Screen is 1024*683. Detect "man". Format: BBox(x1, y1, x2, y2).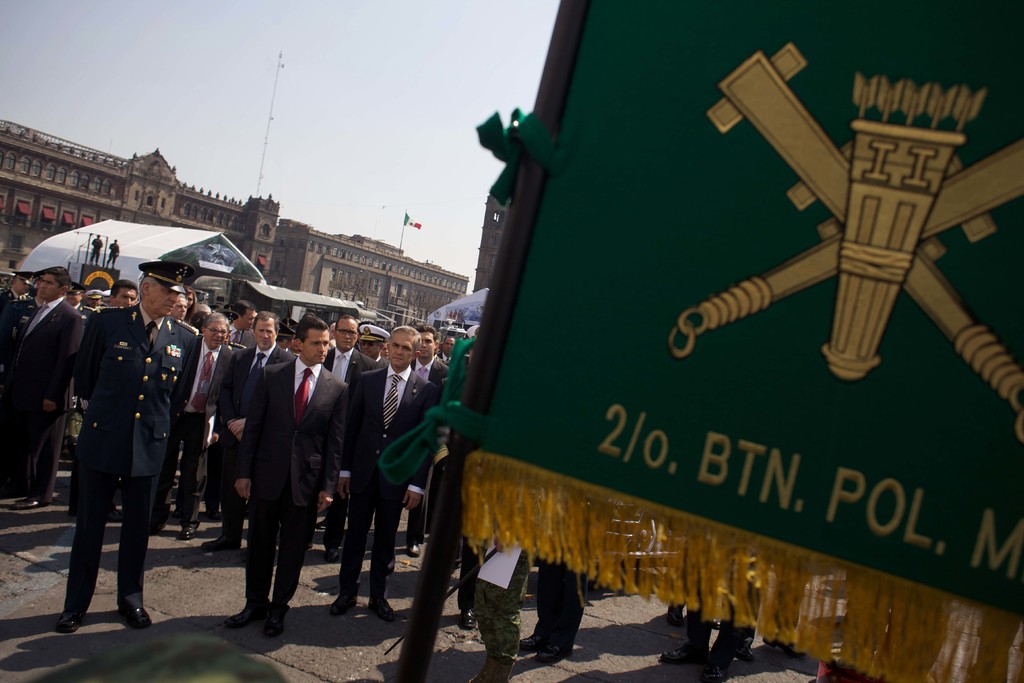
BBox(68, 276, 141, 520).
